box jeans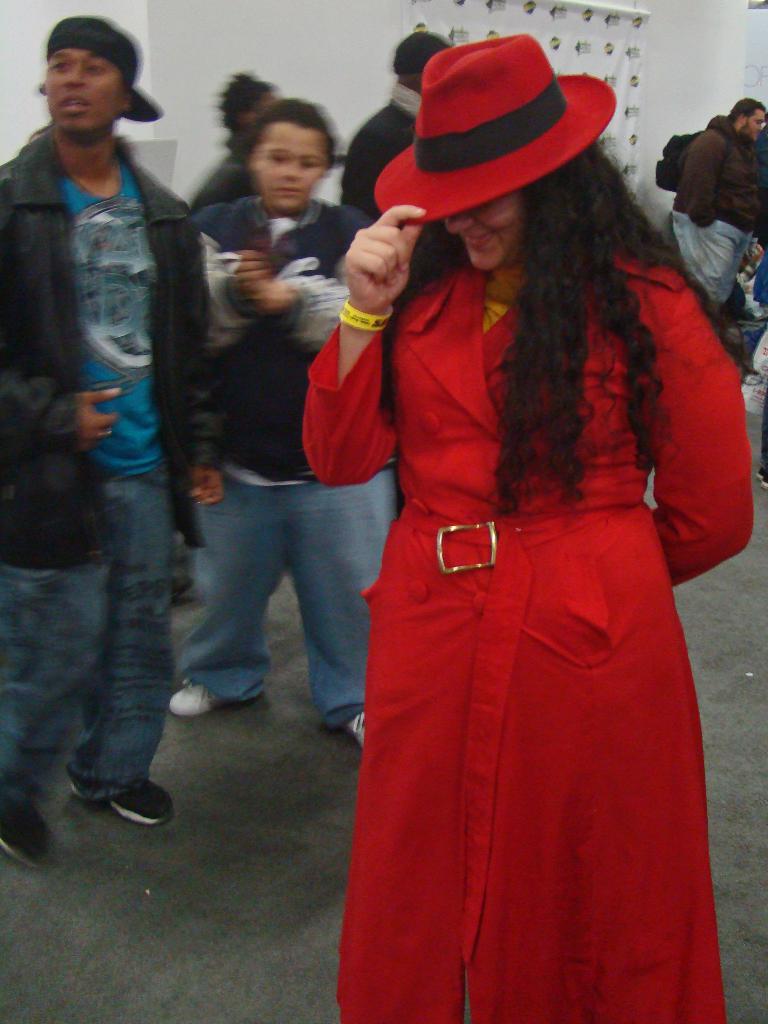
<region>0, 465, 161, 801</region>
